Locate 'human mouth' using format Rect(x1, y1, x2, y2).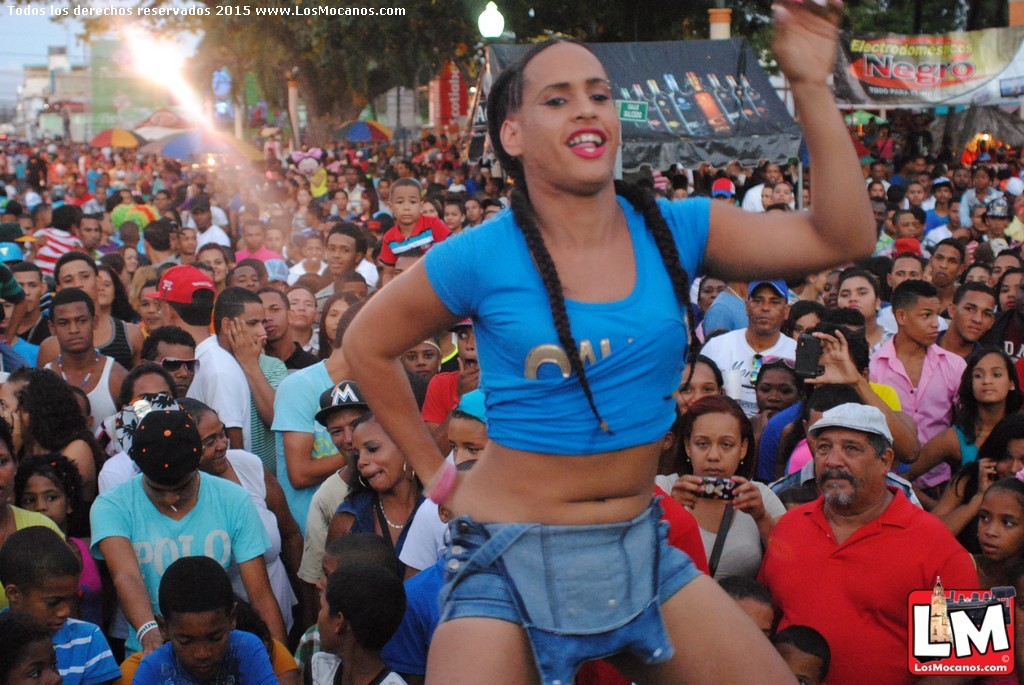
Rect(756, 314, 772, 323).
